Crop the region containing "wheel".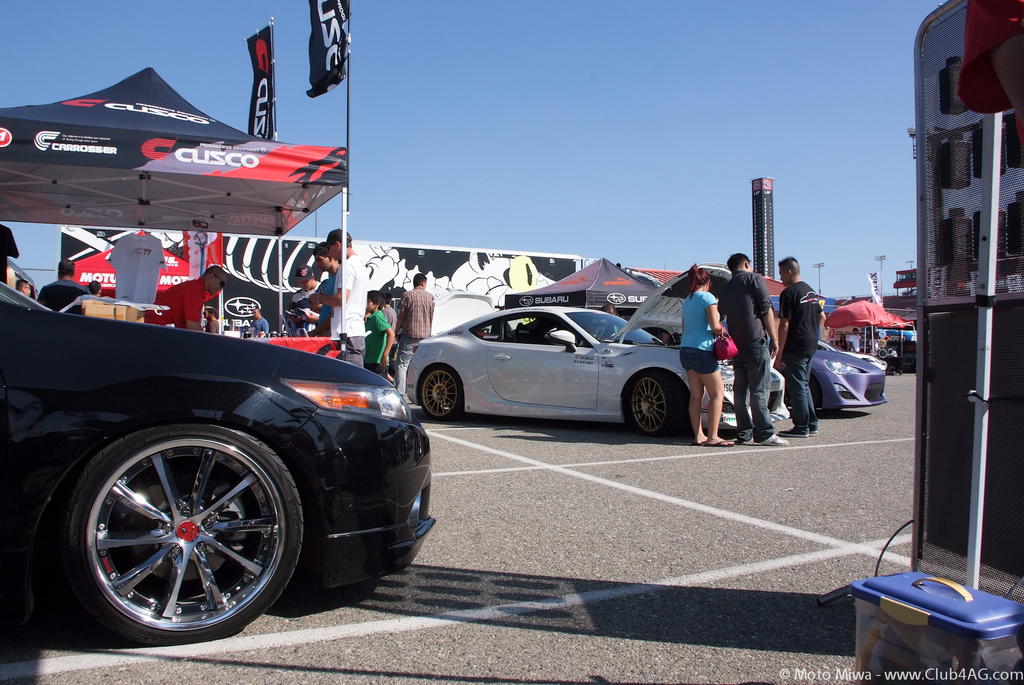
Crop region: bbox=(806, 377, 820, 408).
